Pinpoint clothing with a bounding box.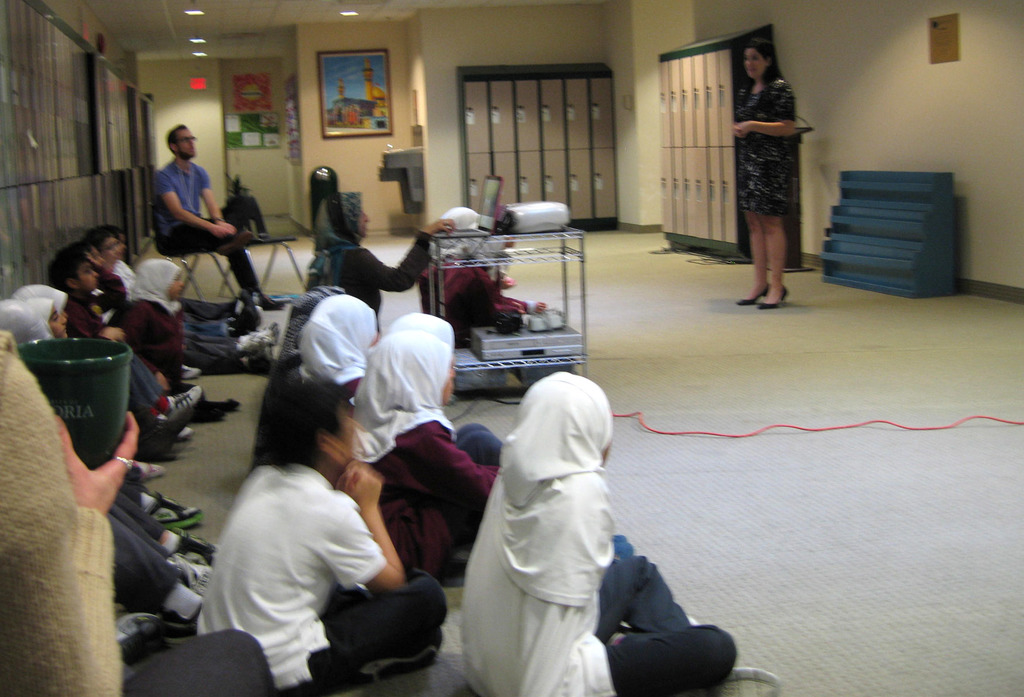
[x1=125, y1=300, x2=188, y2=374].
